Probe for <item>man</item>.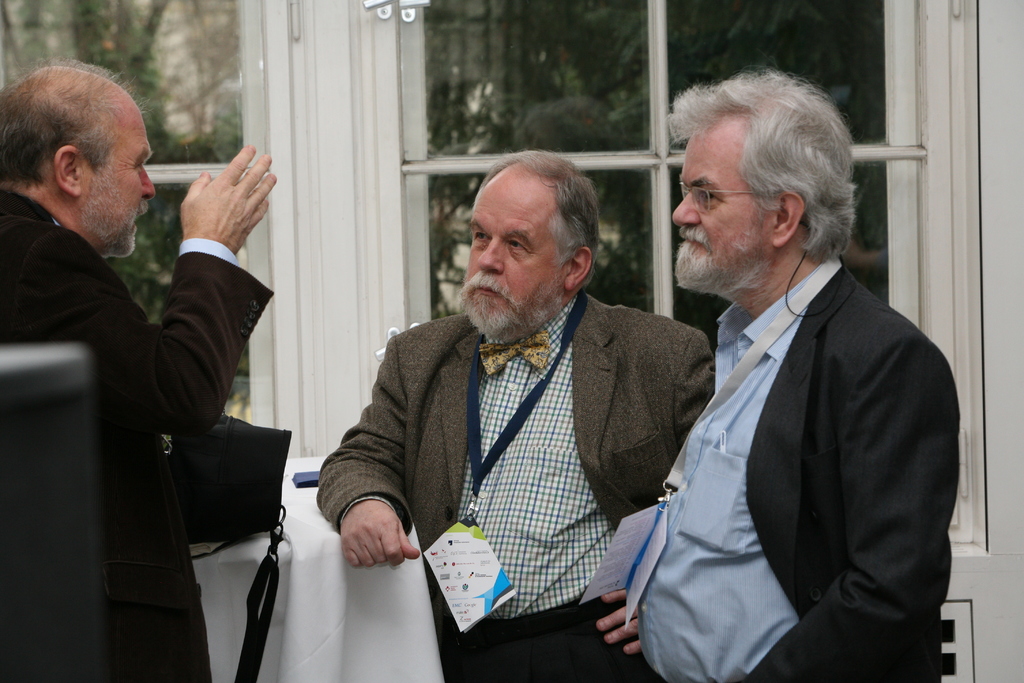
Probe result: 618/76/963/681.
